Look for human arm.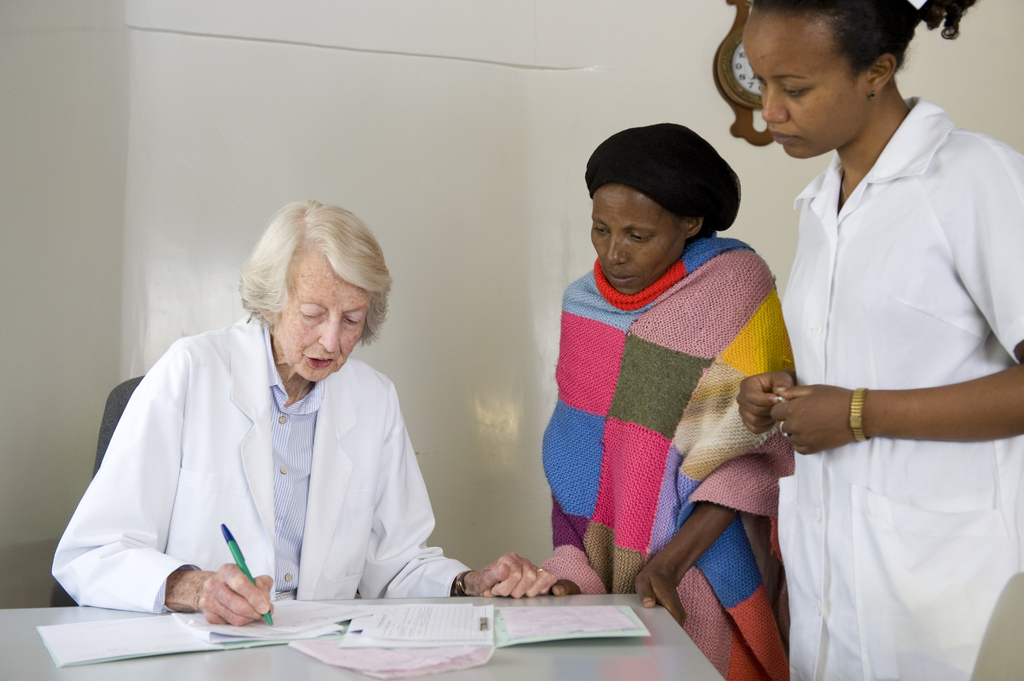
Found: (632, 504, 740, 623).
